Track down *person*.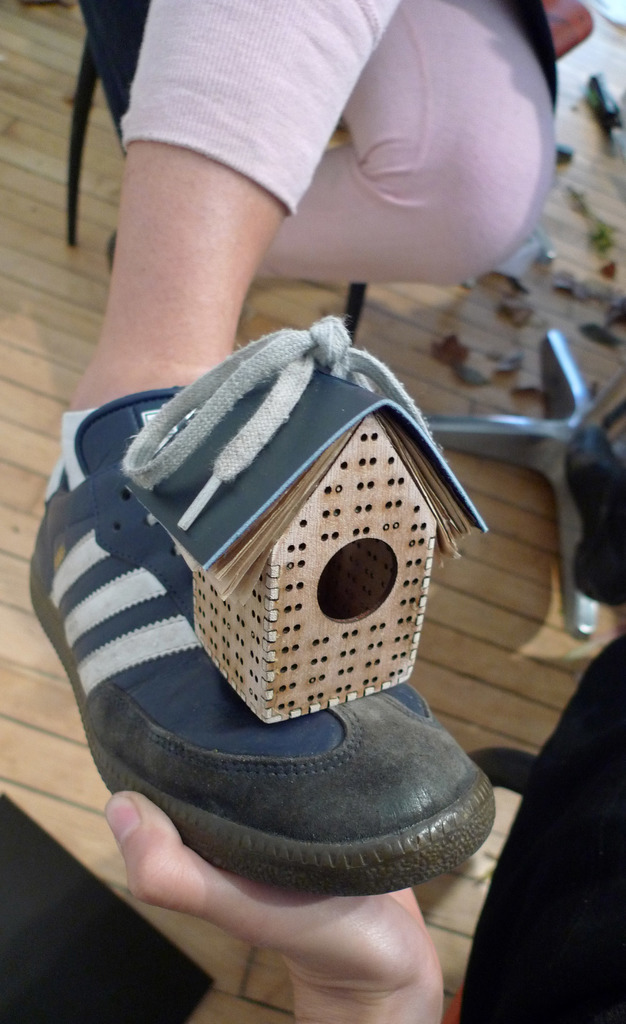
Tracked to (66, 0, 553, 406).
